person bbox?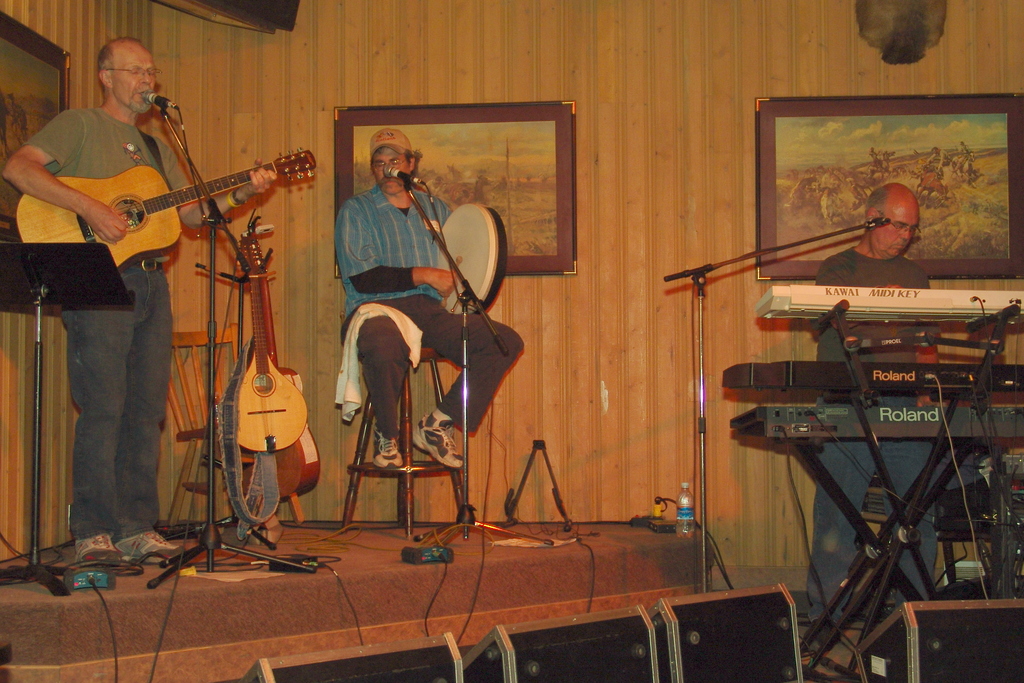
x1=0 y1=36 x2=279 y2=566
